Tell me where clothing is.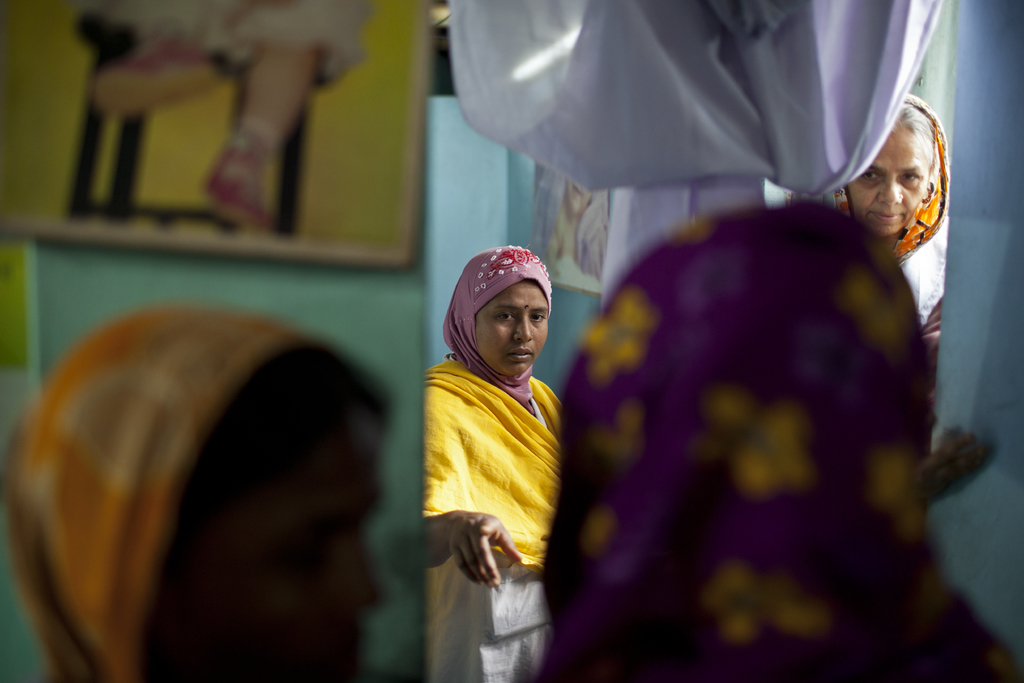
clothing is at box(1, 297, 316, 682).
